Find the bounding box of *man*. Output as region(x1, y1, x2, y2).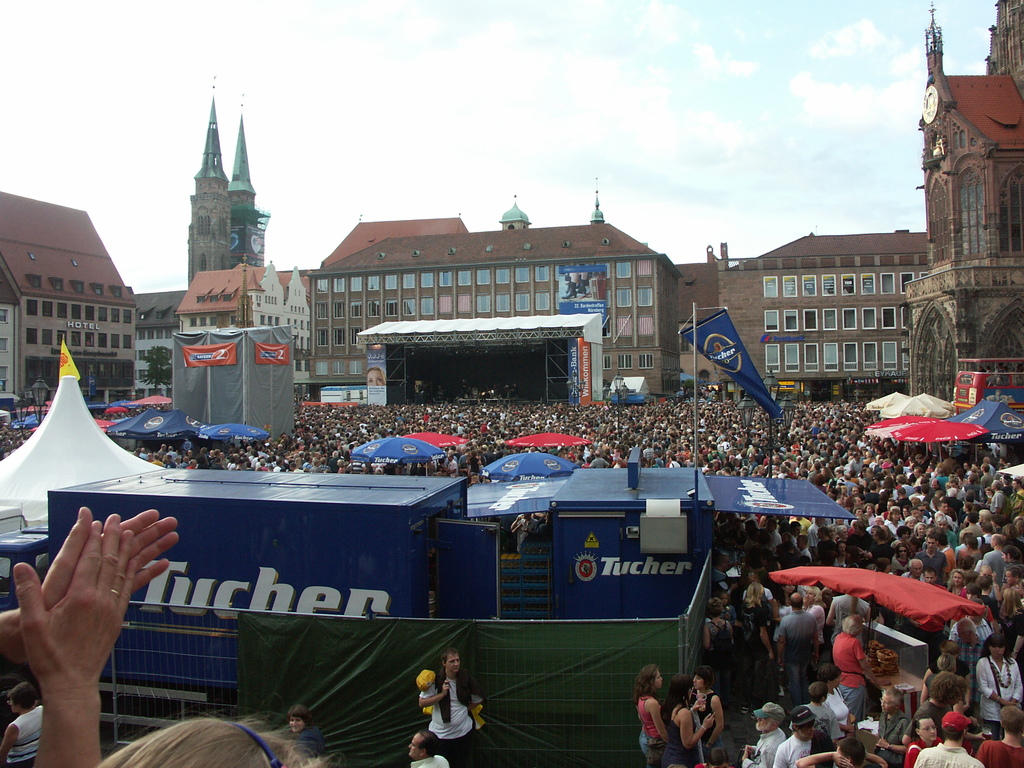
region(589, 446, 594, 461).
